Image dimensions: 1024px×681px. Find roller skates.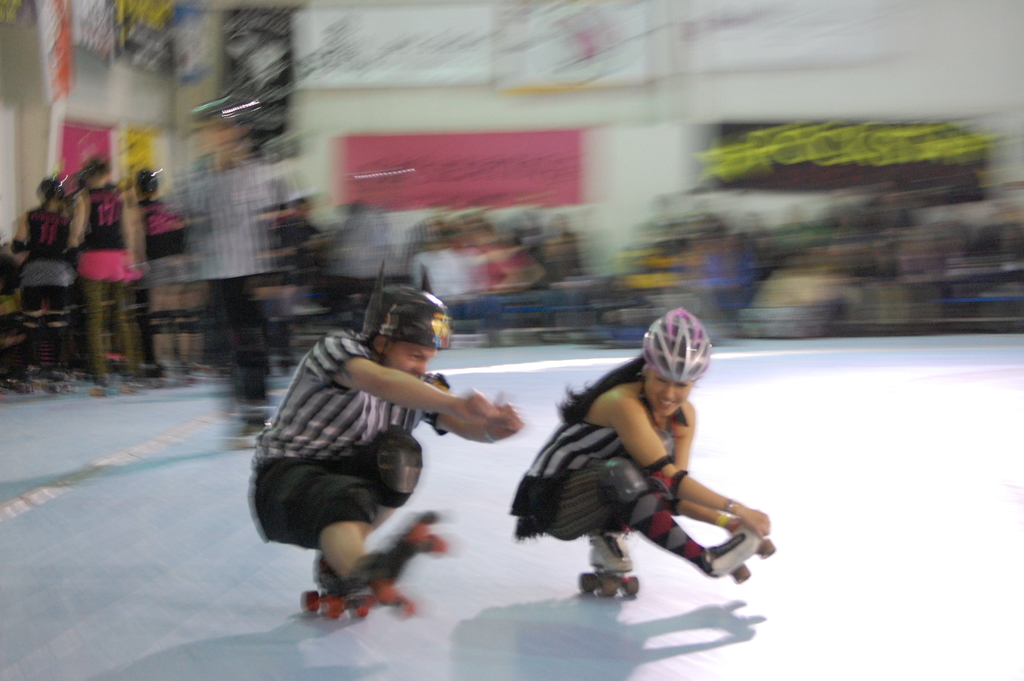
(left=698, top=548, right=778, bottom=586).
